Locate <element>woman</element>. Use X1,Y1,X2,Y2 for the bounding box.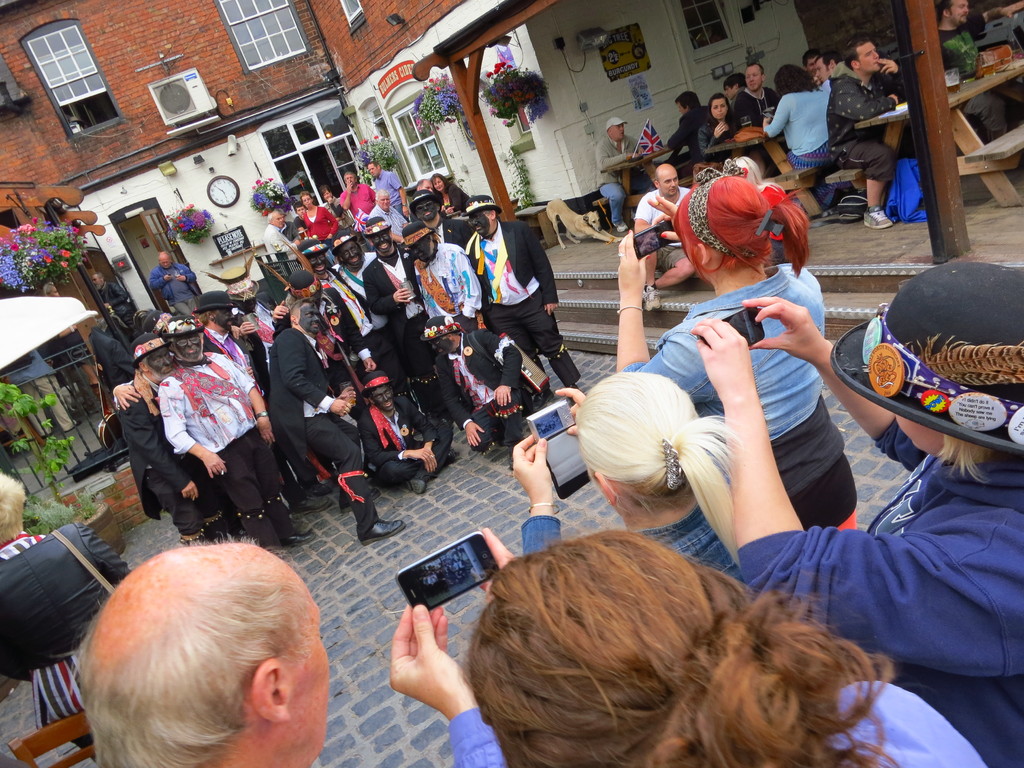
338,177,382,213.
